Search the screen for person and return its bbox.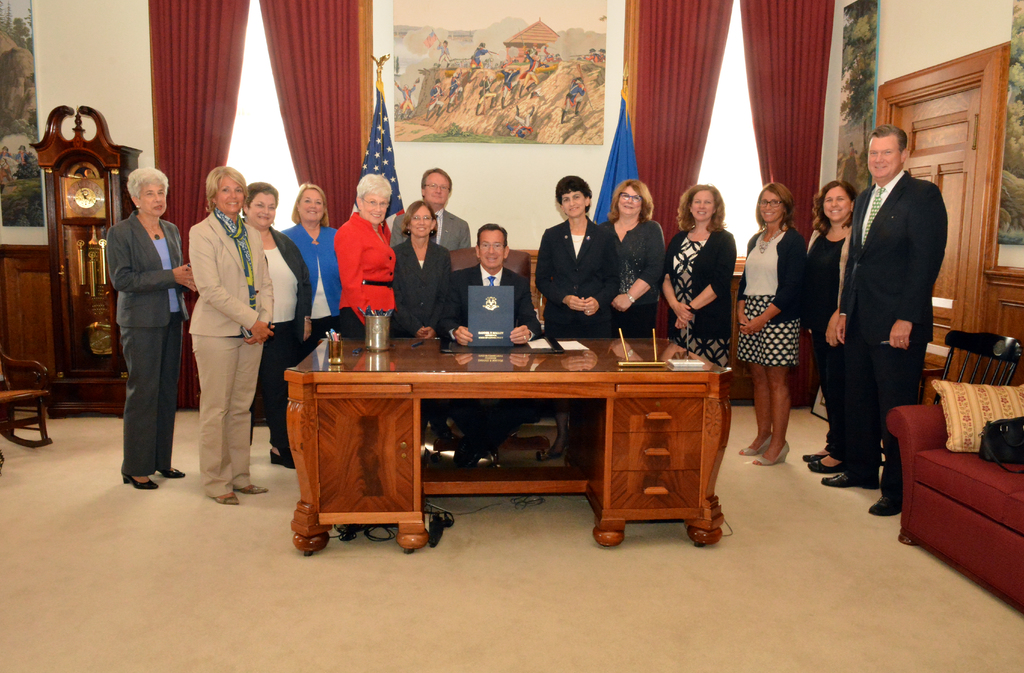
Found: (x1=102, y1=170, x2=202, y2=498).
